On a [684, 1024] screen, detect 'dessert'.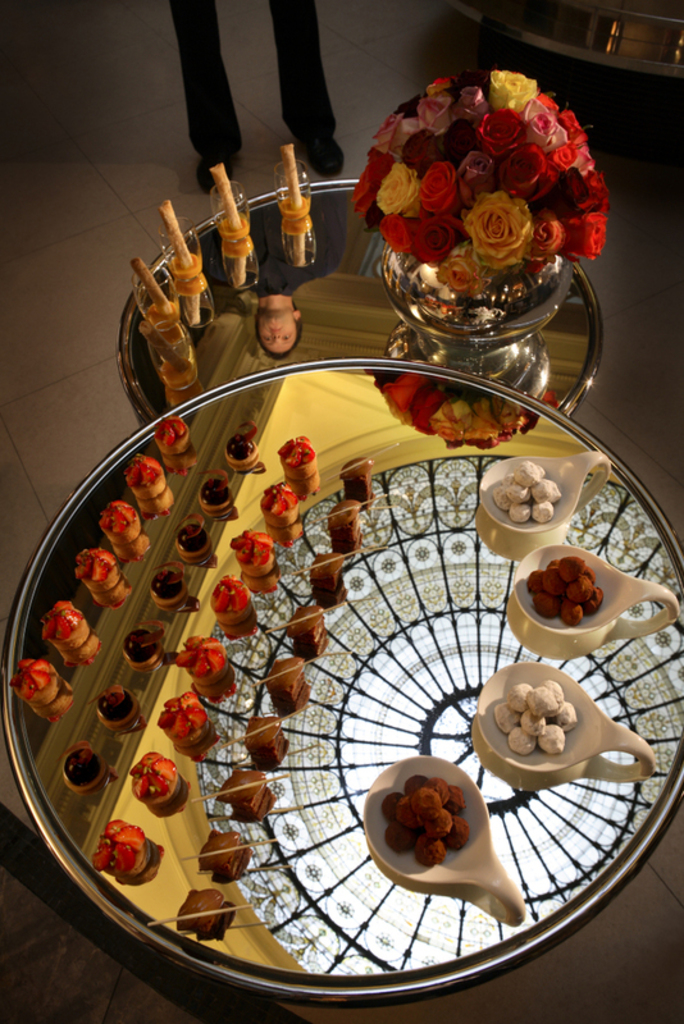
BBox(281, 442, 316, 502).
